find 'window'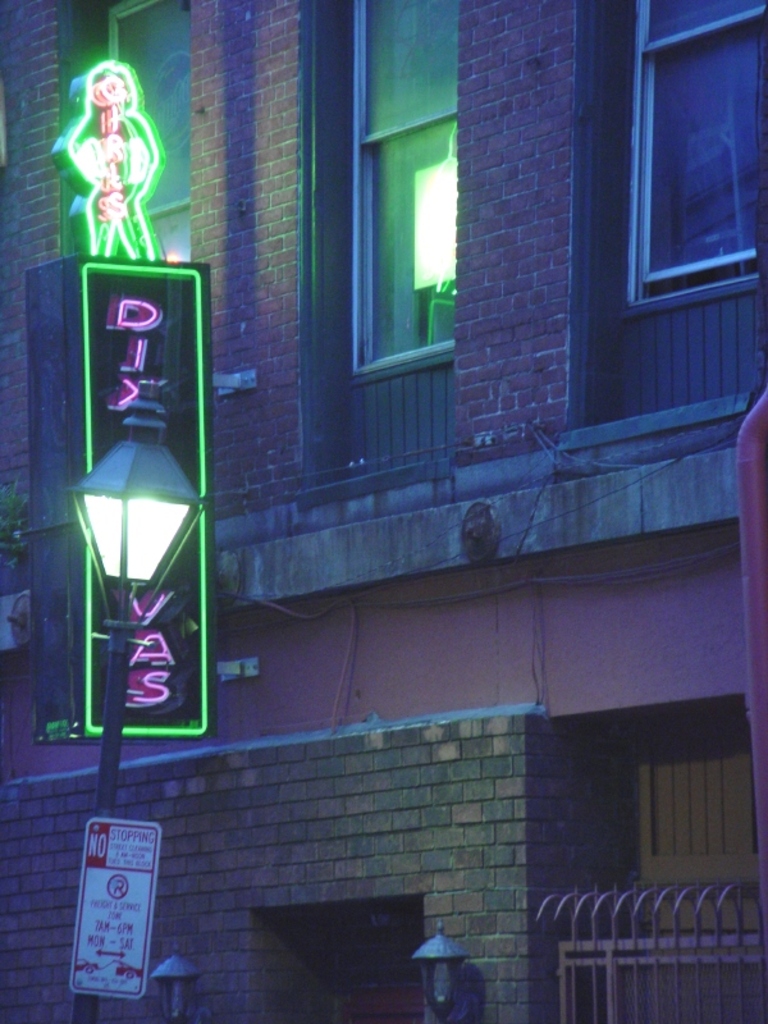
[left=106, top=3, right=196, bottom=271]
